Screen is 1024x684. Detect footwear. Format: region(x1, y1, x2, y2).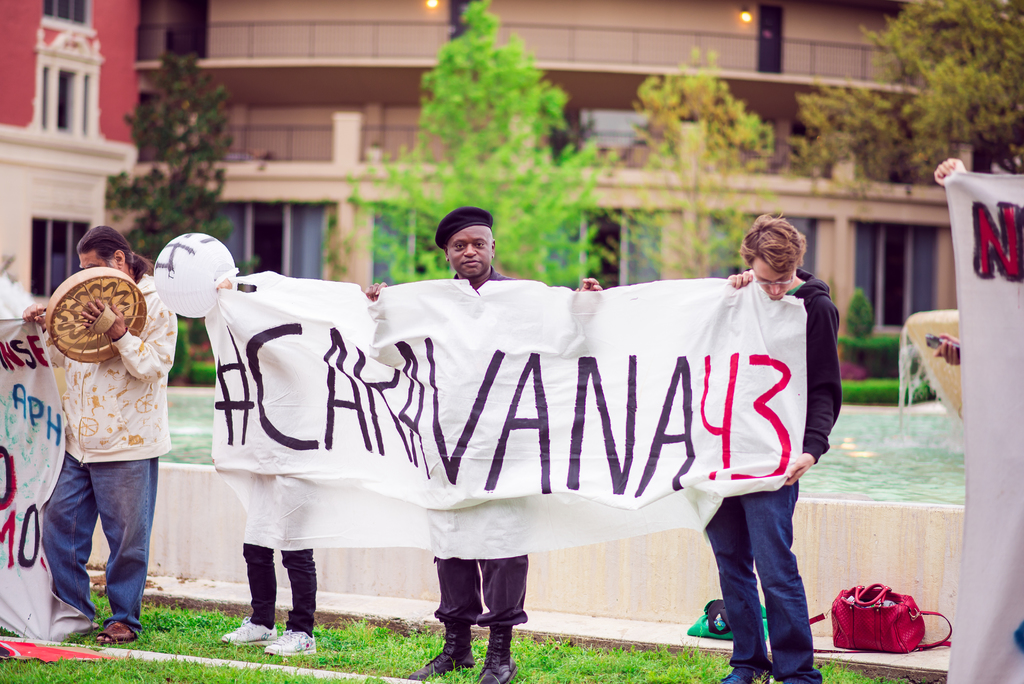
region(223, 617, 278, 646).
